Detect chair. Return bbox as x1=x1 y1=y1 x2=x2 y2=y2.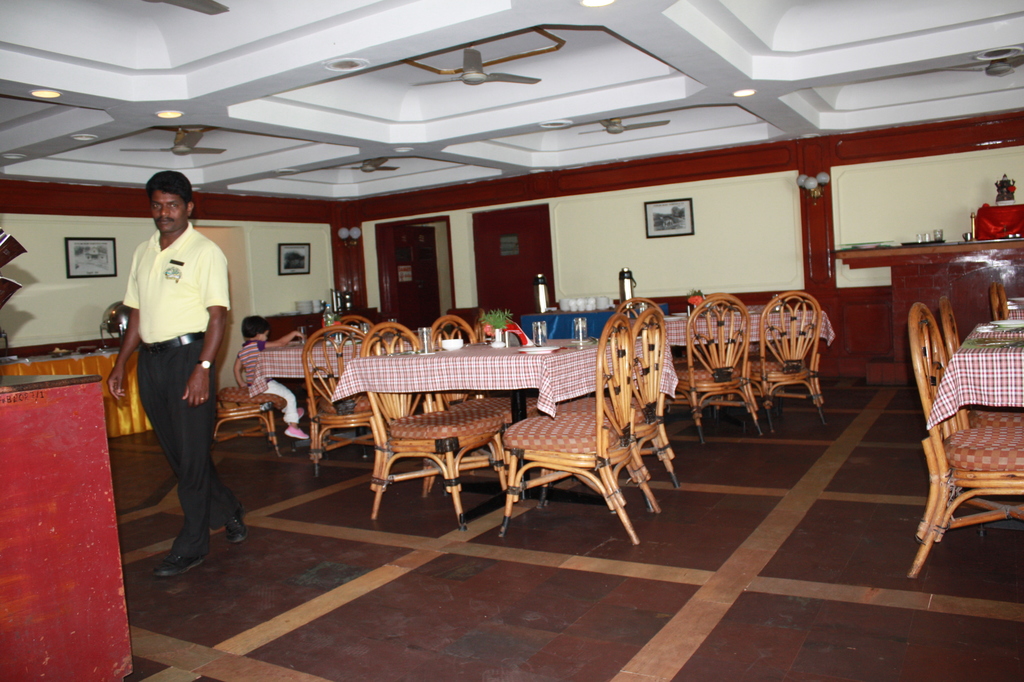
x1=672 y1=289 x2=762 y2=446.
